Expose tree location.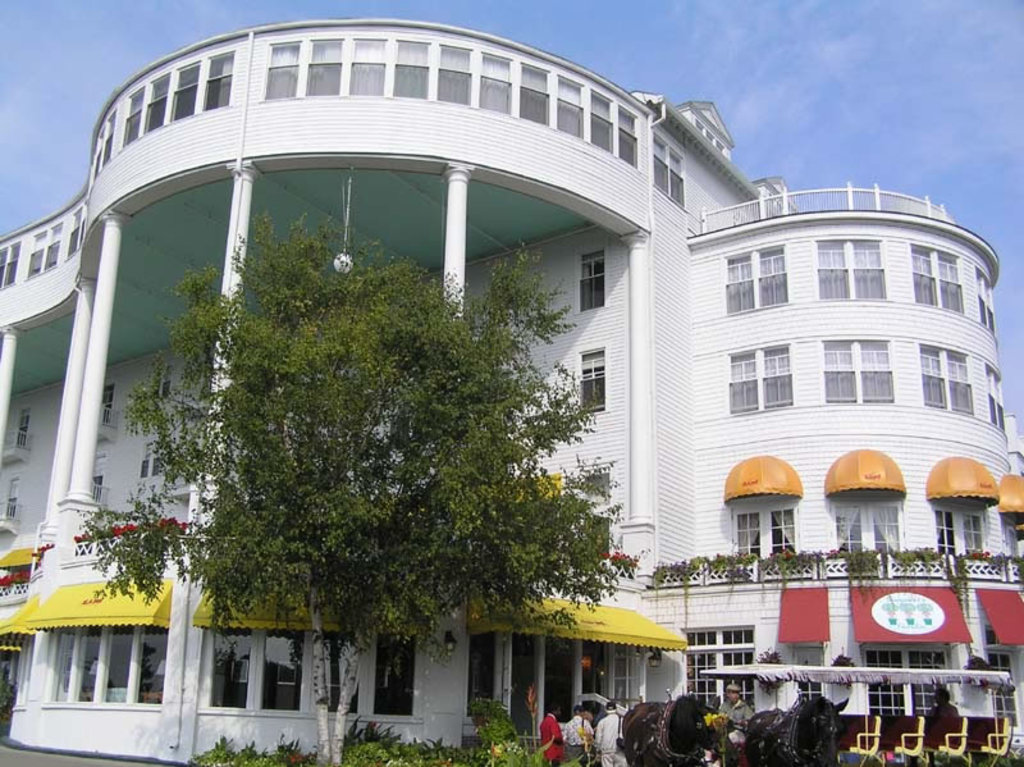
Exposed at box(91, 197, 621, 674).
